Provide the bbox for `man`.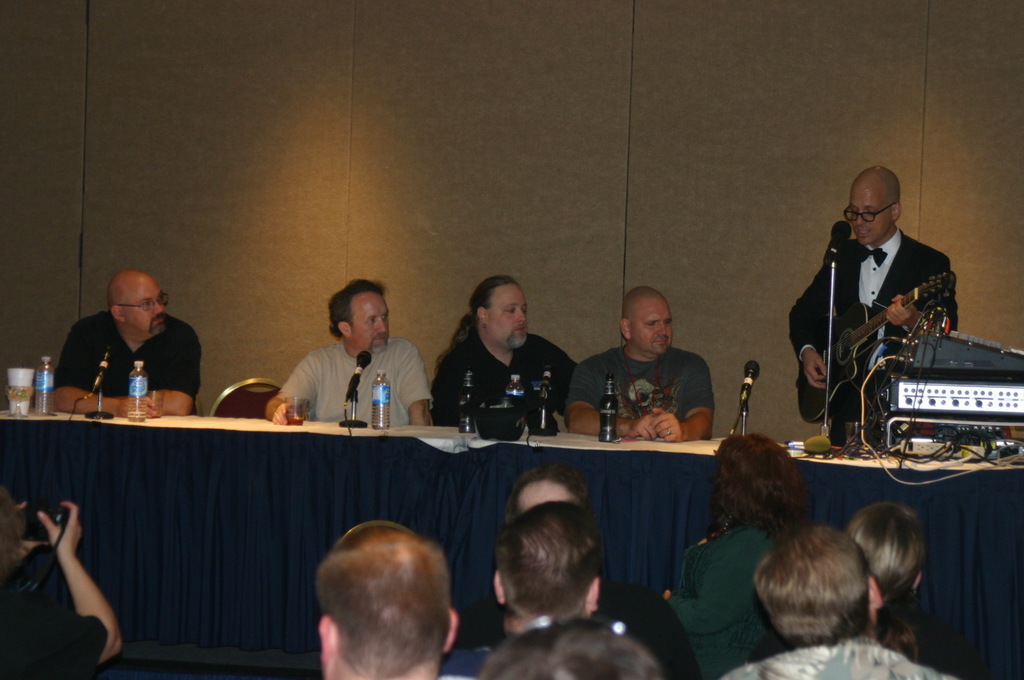
box=[25, 259, 202, 431].
